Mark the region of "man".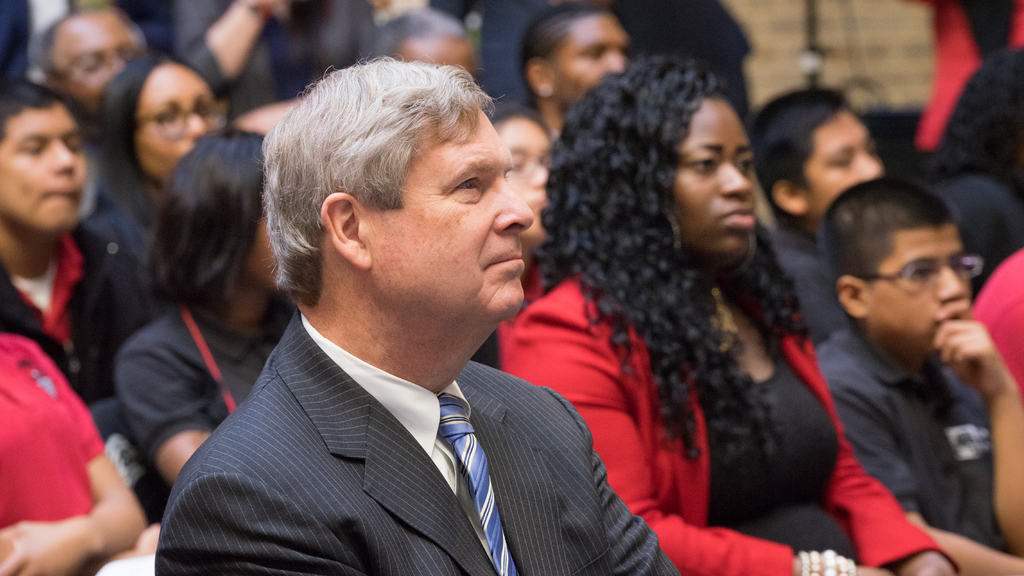
Region: {"left": 36, "top": 9, "right": 147, "bottom": 214}.
